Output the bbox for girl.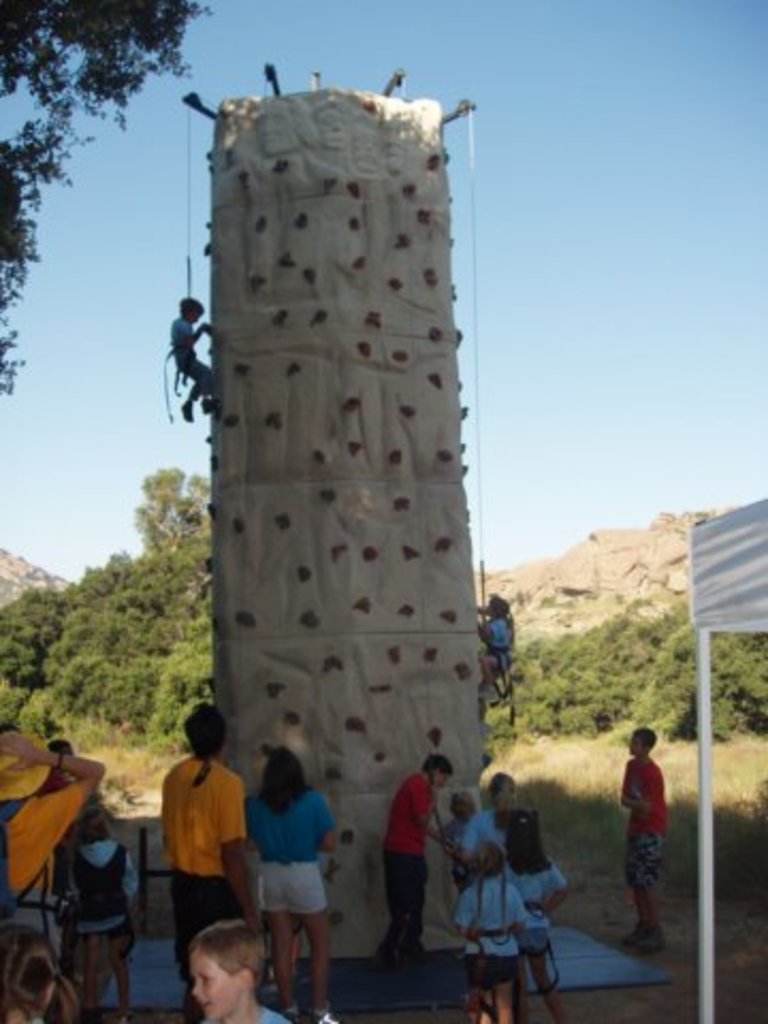
239 734 343 1020.
